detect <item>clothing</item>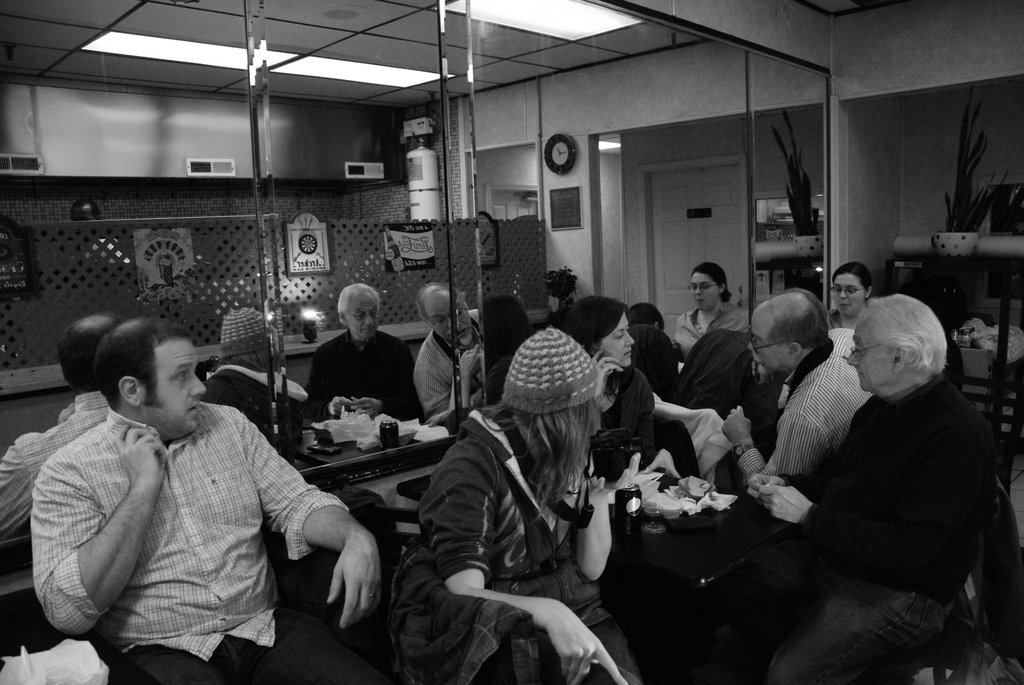
region(31, 357, 357, 670)
